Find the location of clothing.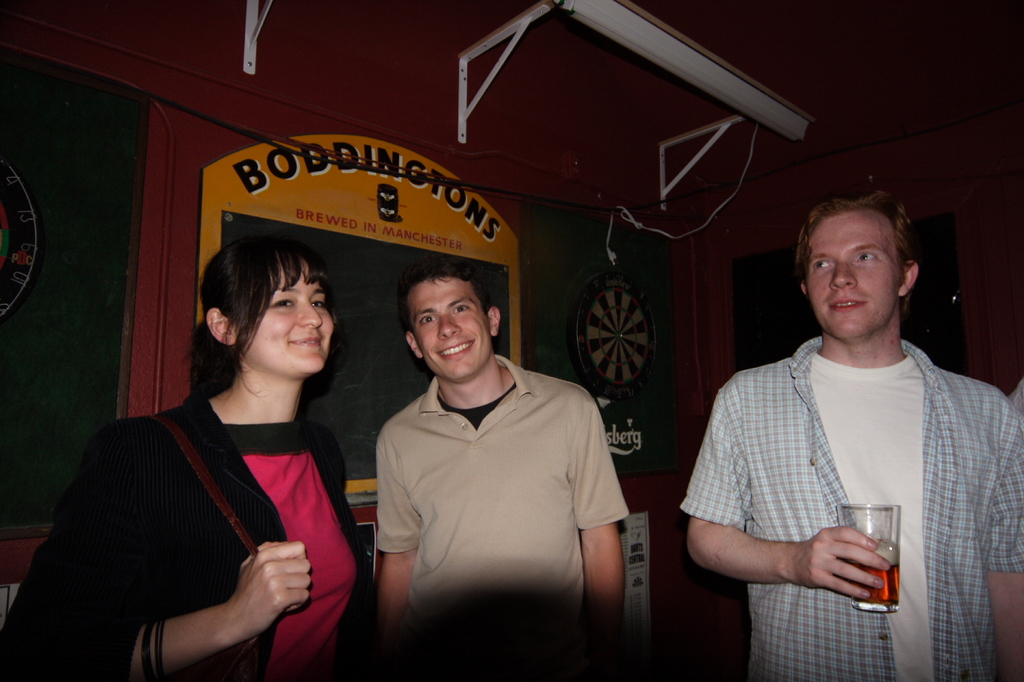
Location: (left=378, top=352, right=631, bottom=681).
